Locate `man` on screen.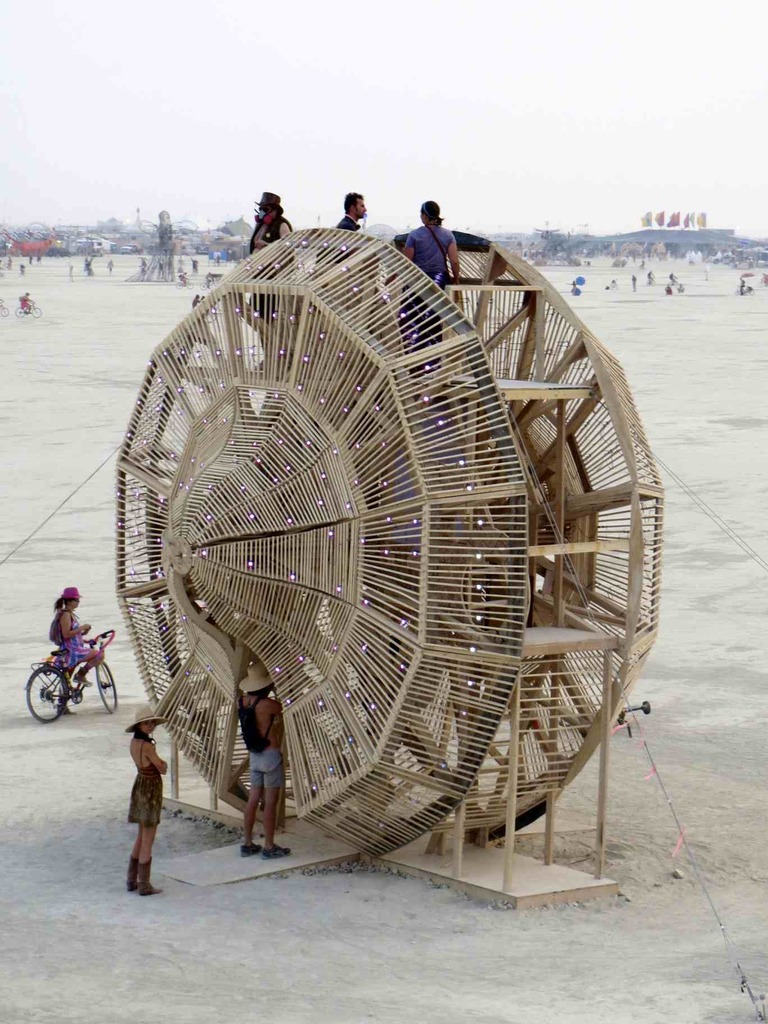
On screen at {"left": 212, "top": 683, "right": 298, "bottom": 863}.
